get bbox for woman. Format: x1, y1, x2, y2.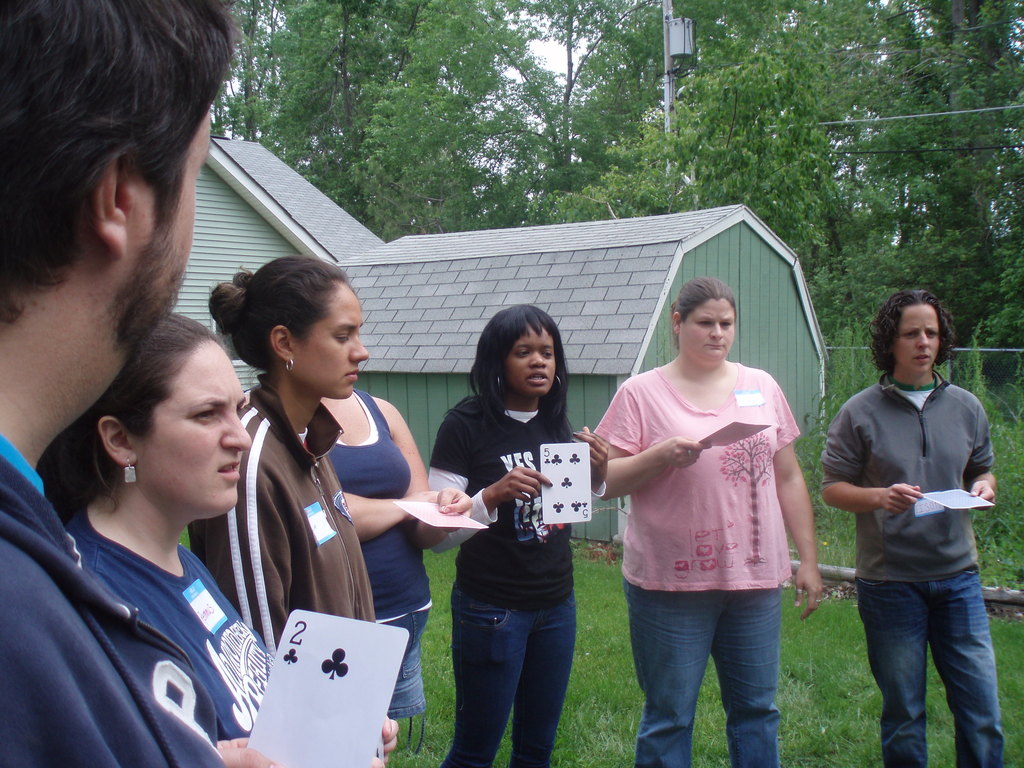
589, 292, 826, 745.
